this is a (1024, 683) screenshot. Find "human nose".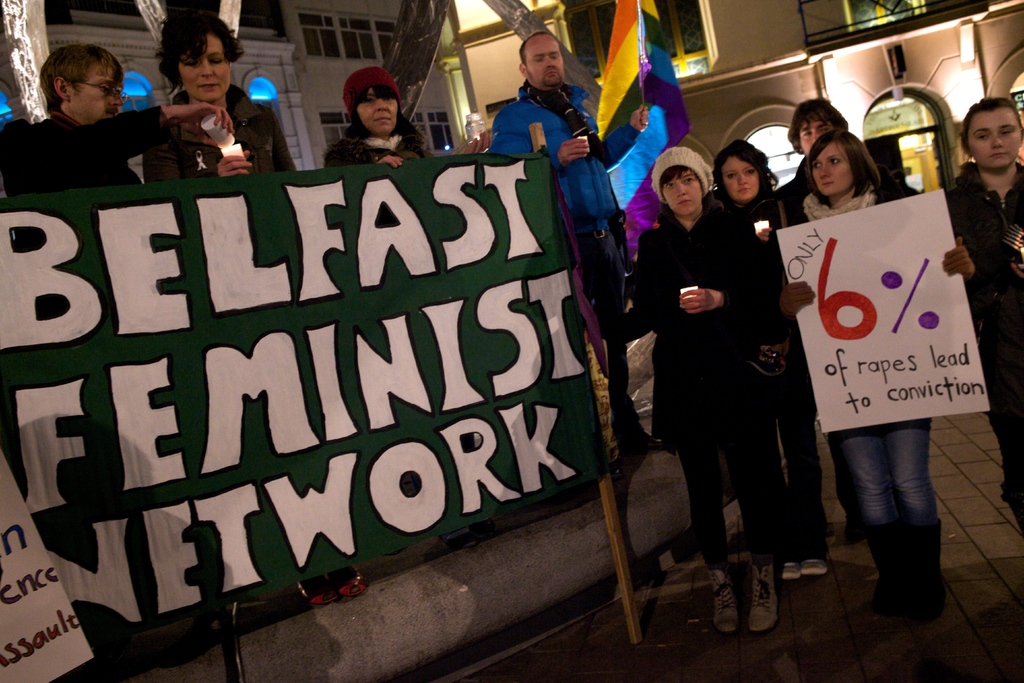
Bounding box: bbox=(547, 56, 556, 69).
